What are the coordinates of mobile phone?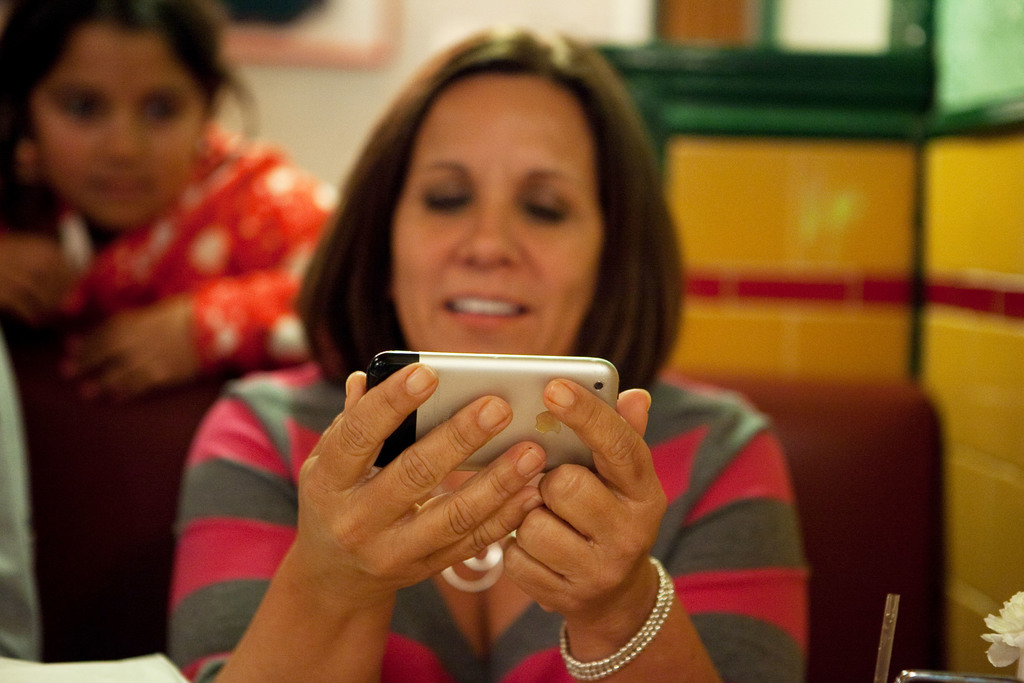
[x1=345, y1=344, x2=623, y2=474].
